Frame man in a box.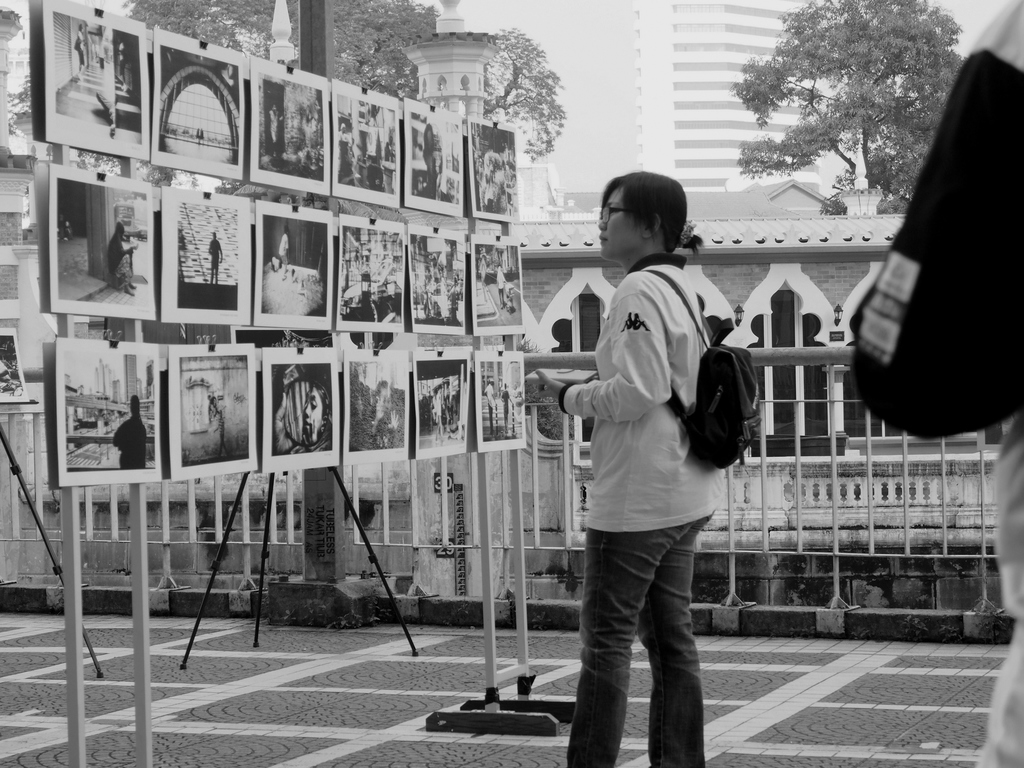
select_region(533, 196, 764, 758).
